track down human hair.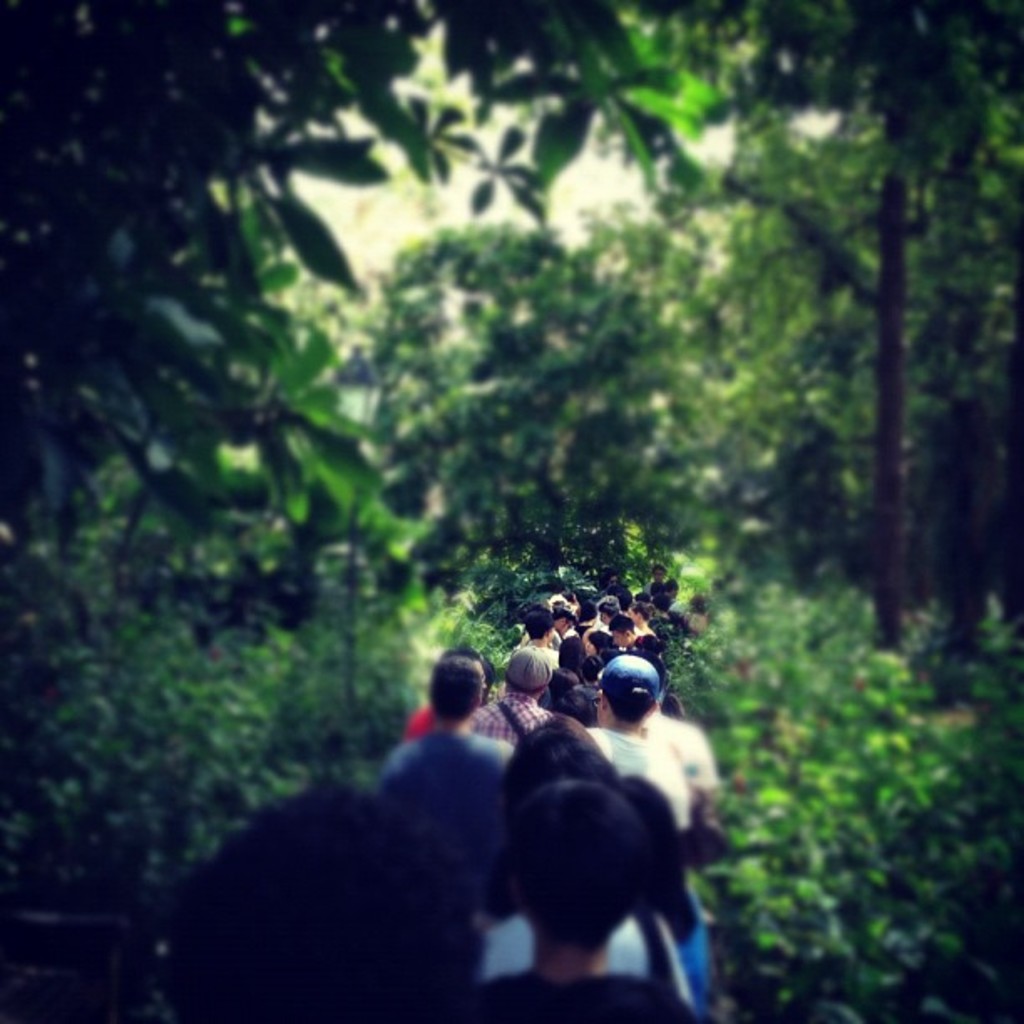
Tracked to box=[577, 656, 602, 681].
